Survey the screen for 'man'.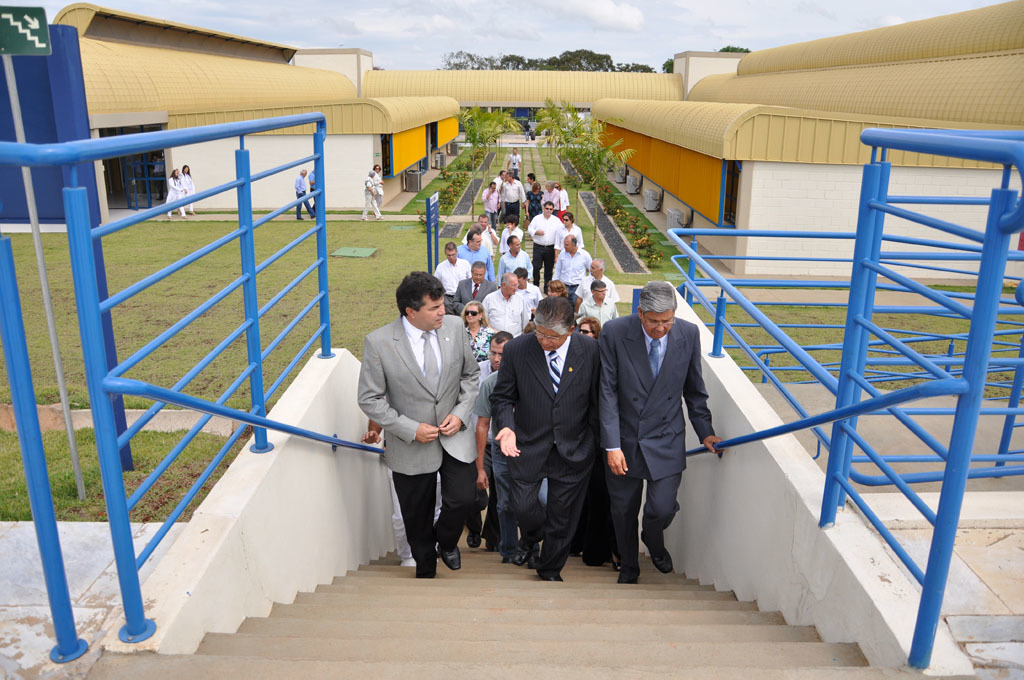
Survey found: [x1=500, y1=165, x2=525, y2=228].
